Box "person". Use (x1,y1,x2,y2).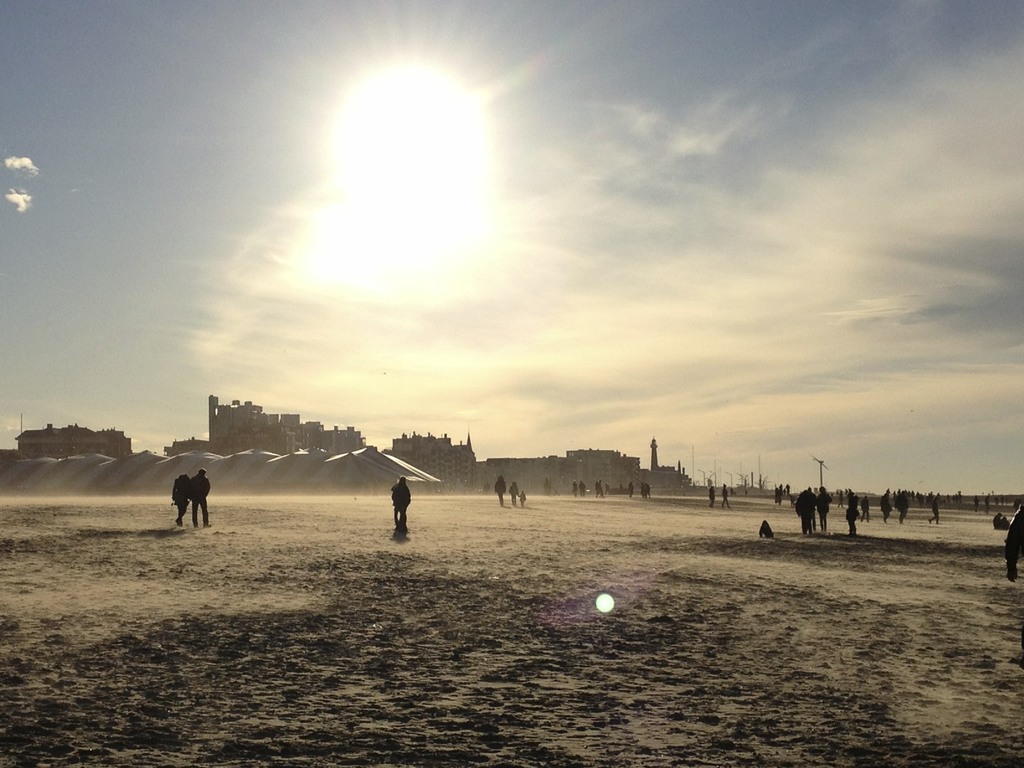
(1005,495,1023,583).
